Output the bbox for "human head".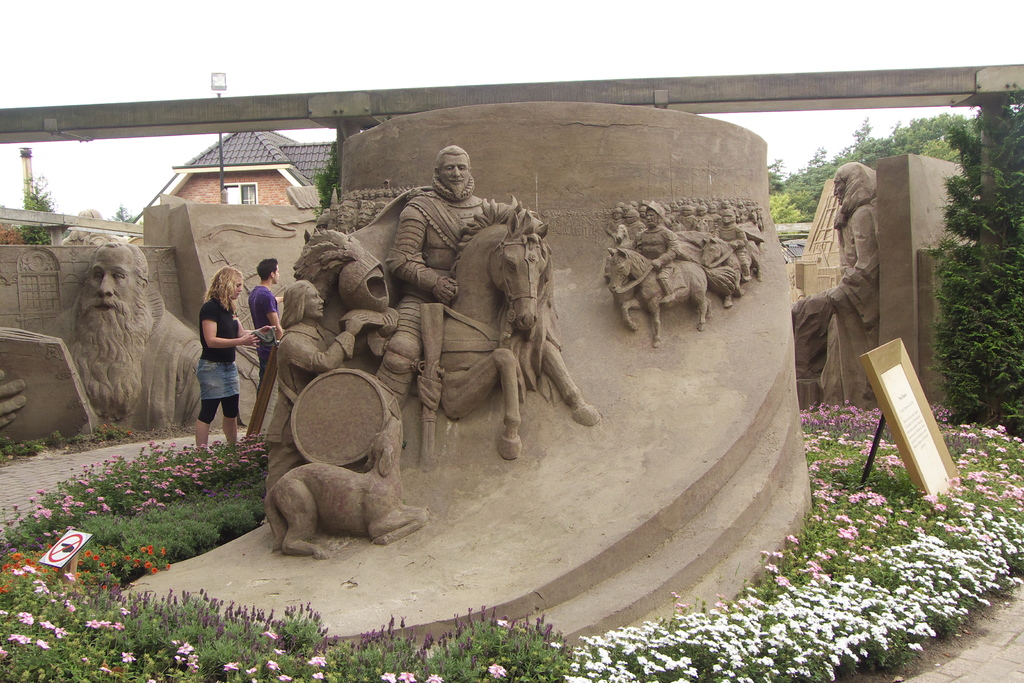
[419,136,486,201].
